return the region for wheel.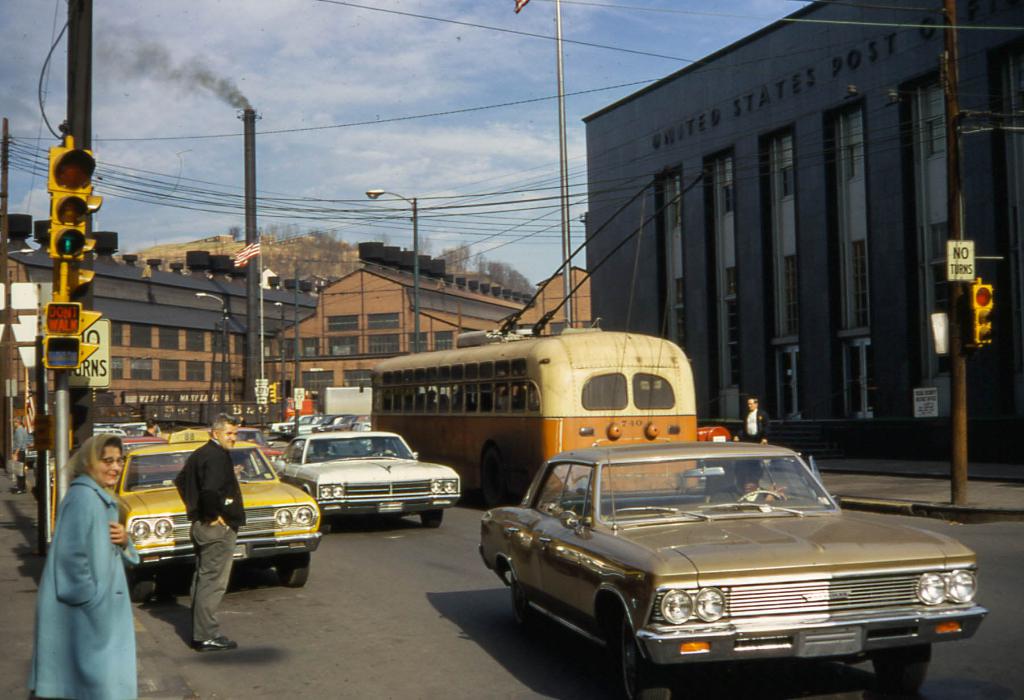
<box>124,566,156,602</box>.
